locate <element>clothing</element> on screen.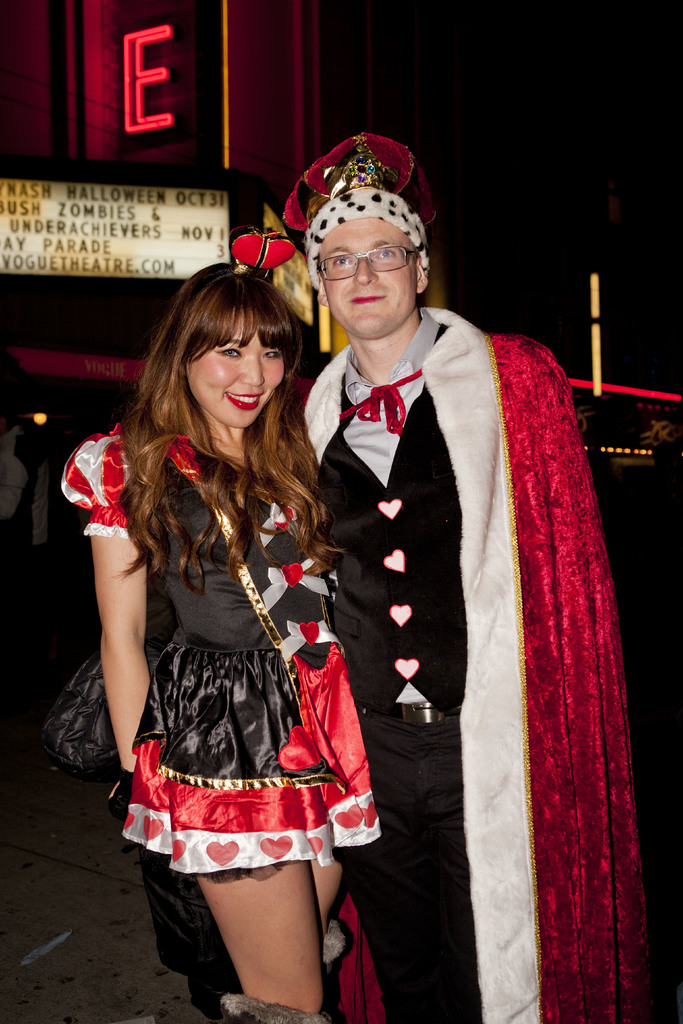
On screen at select_region(57, 407, 391, 888).
